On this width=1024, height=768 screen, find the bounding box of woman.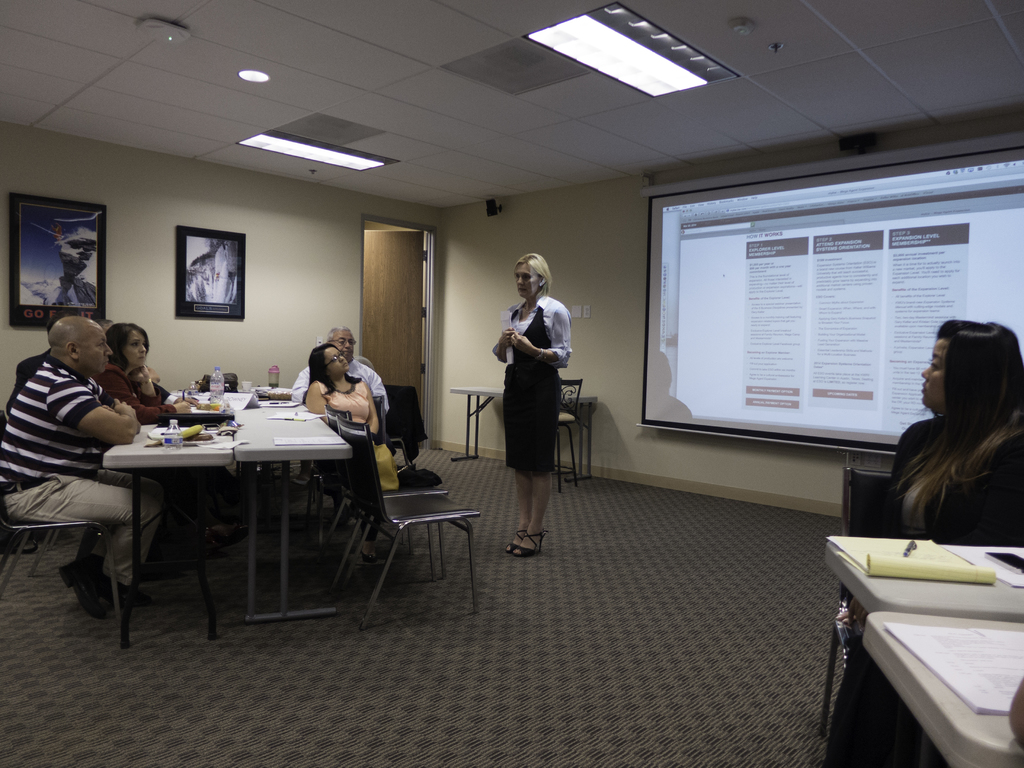
Bounding box: BBox(62, 323, 201, 620).
